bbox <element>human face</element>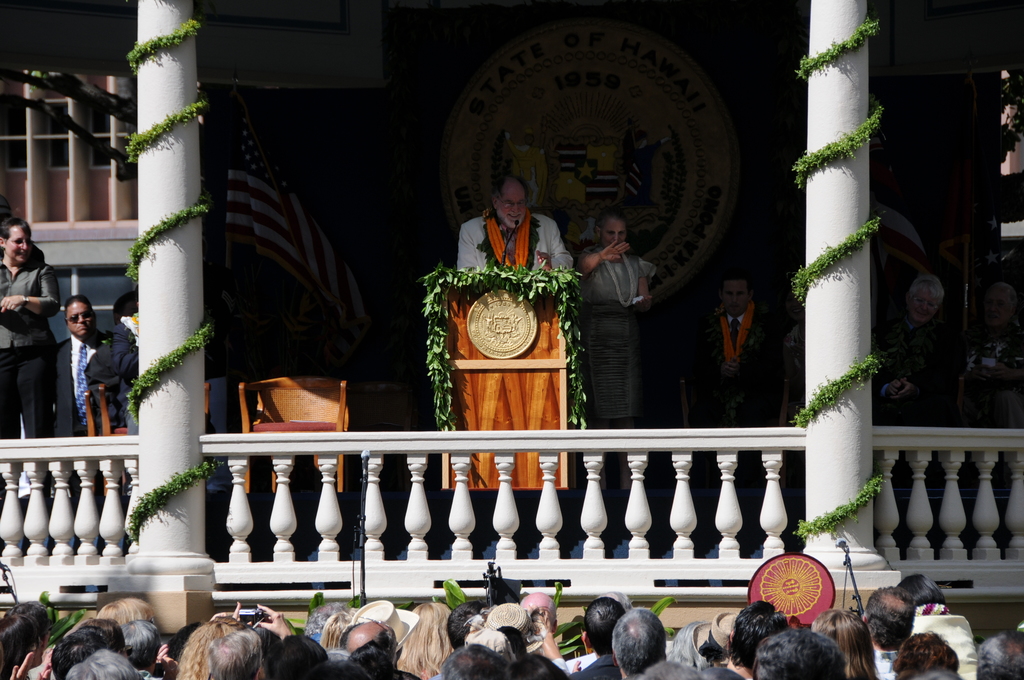
[x1=604, y1=220, x2=627, y2=245]
